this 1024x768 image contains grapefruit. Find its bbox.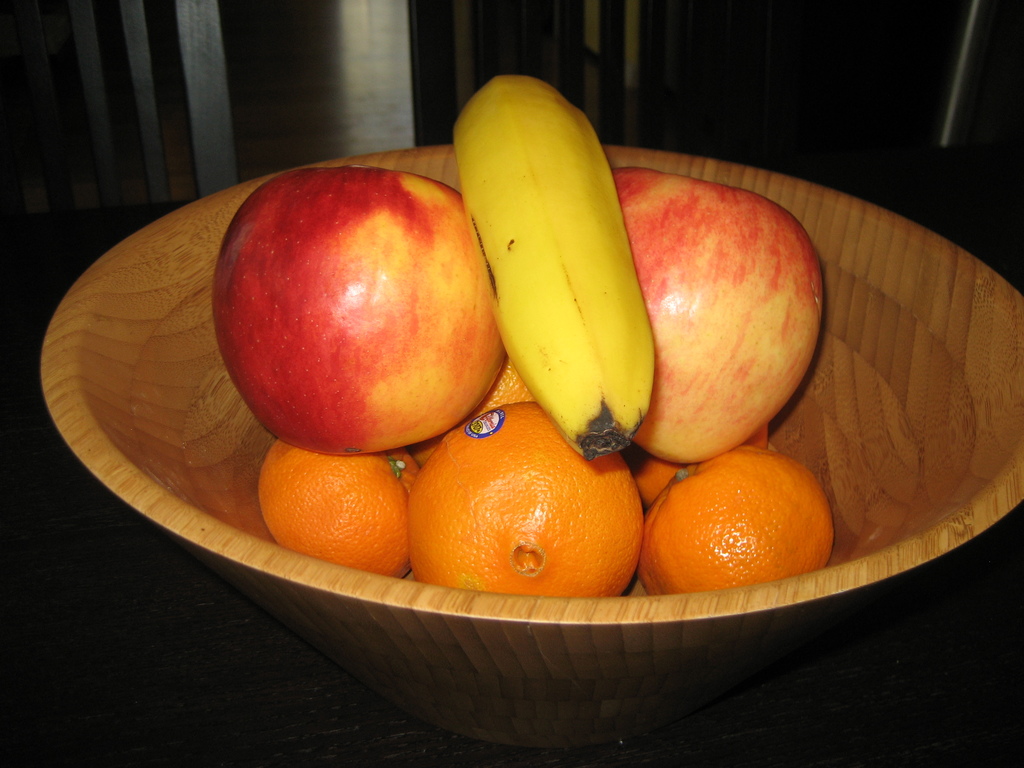
bbox=[406, 355, 532, 466].
